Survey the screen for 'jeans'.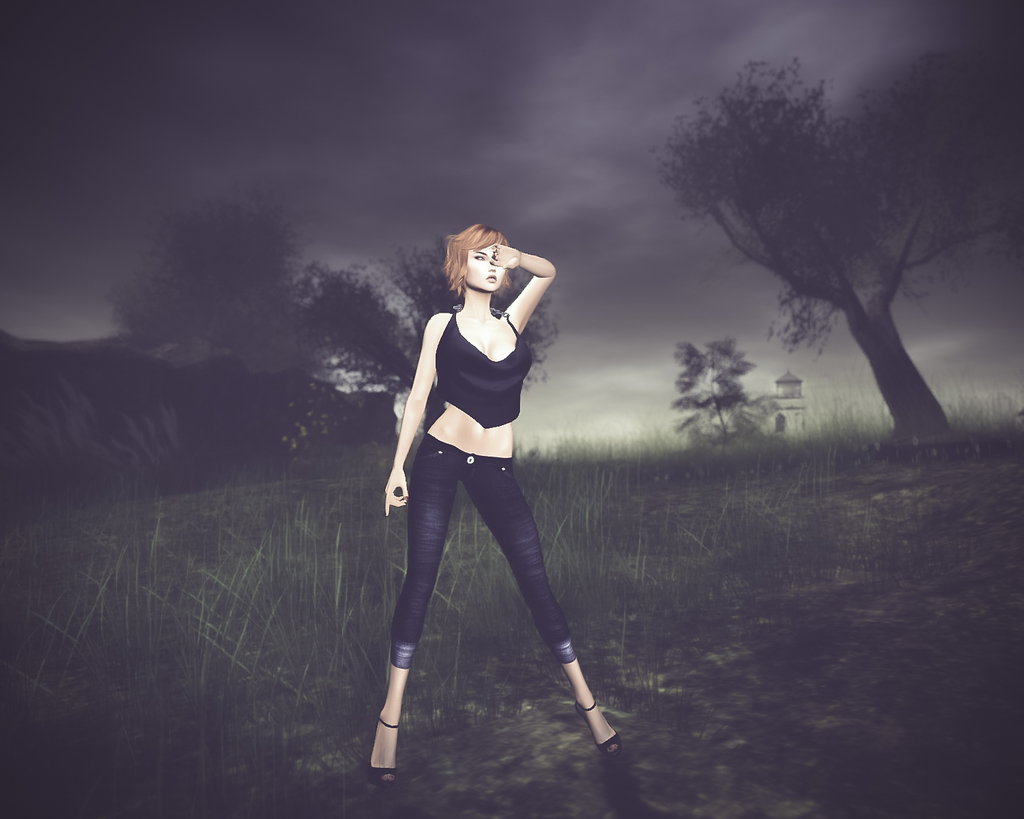
Survey found: [390,435,577,670].
